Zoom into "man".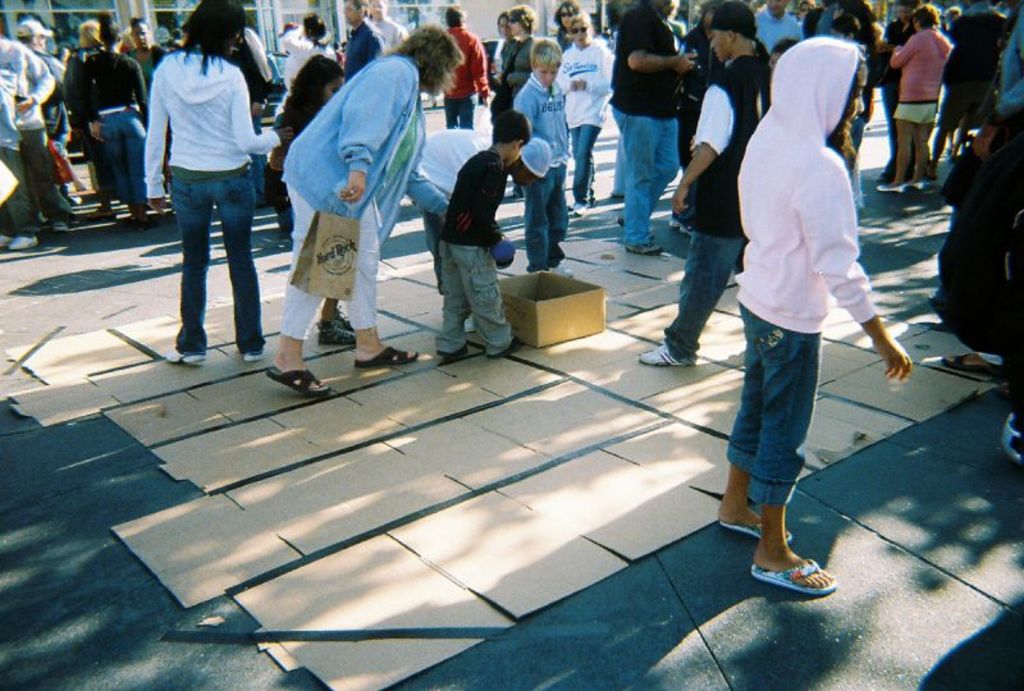
Zoom target: box=[748, 0, 804, 49].
